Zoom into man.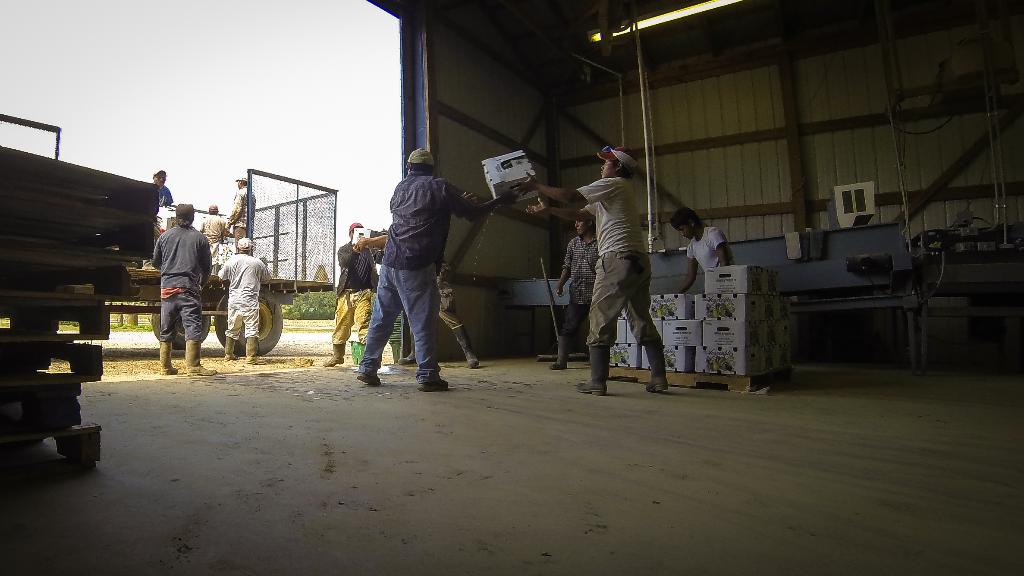
Zoom target: {"left": 216, "top": 236, "right": 273, "bottom": 363}.
